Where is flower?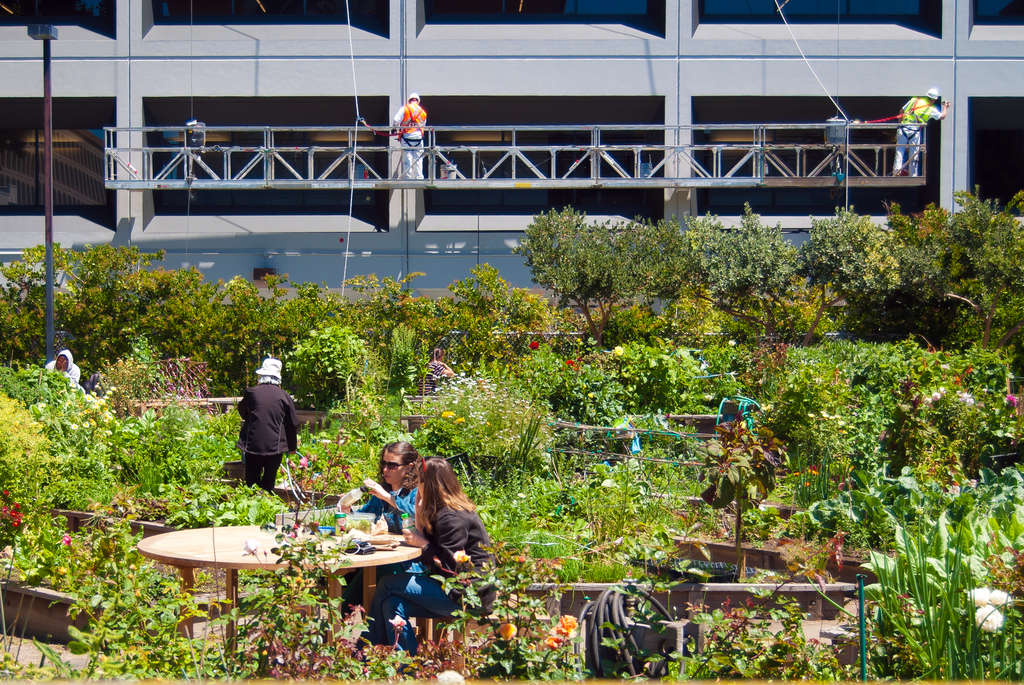
box(556, 613, 575, 632).
